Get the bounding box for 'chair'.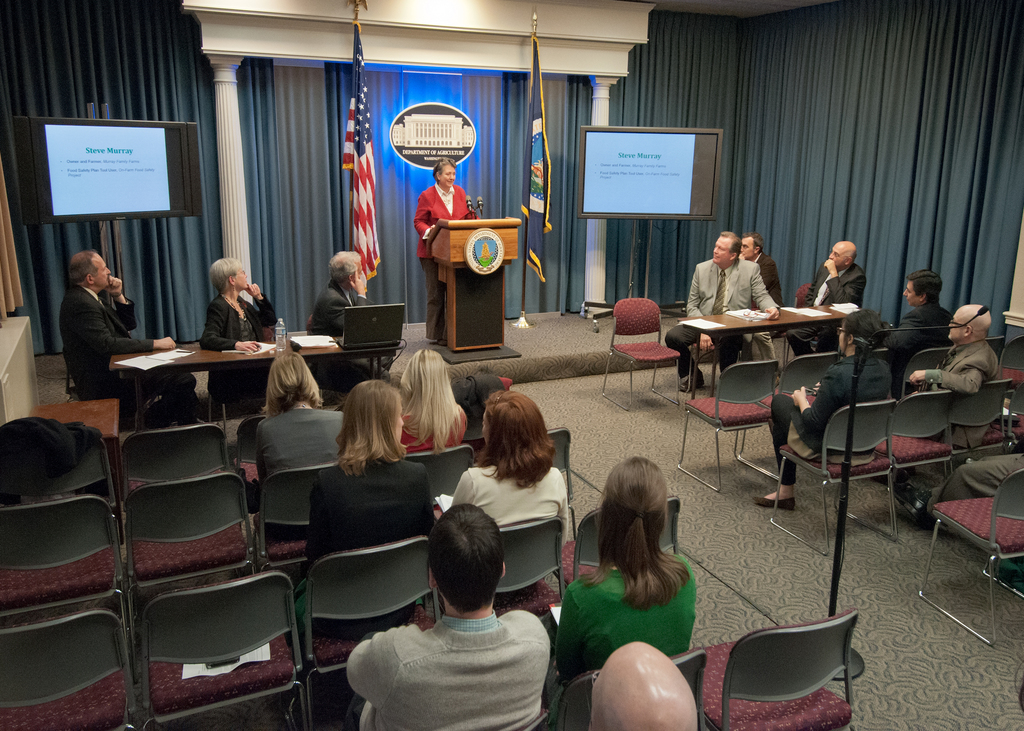
<bbox>838, 391, 951, 546</bbox>.
